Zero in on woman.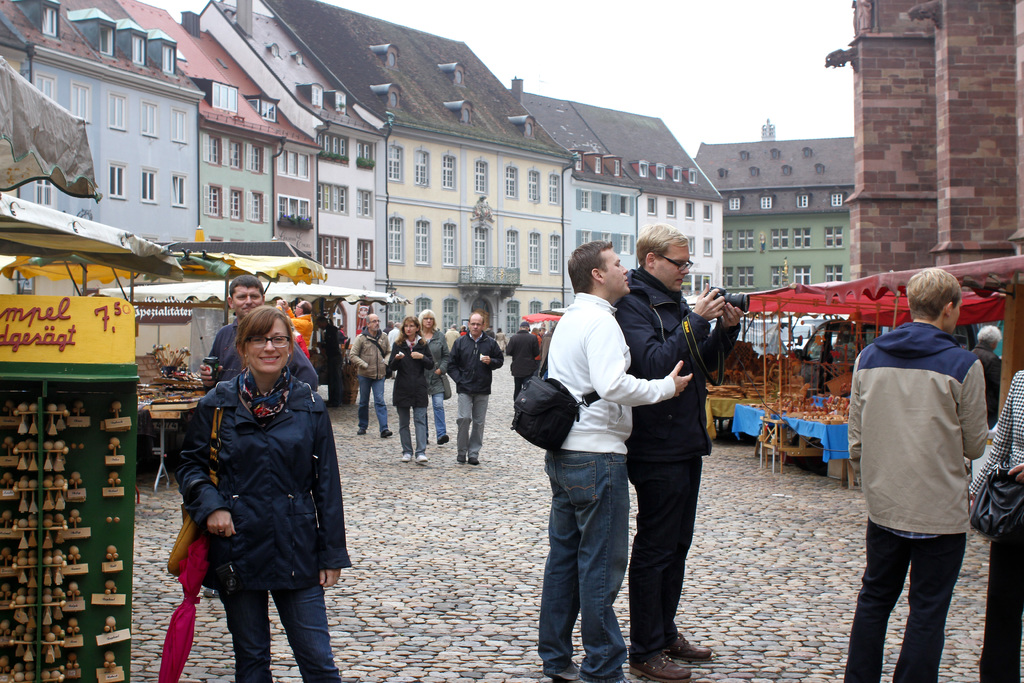
Zeroed in: bbox=[171, 289, 348, 681].
